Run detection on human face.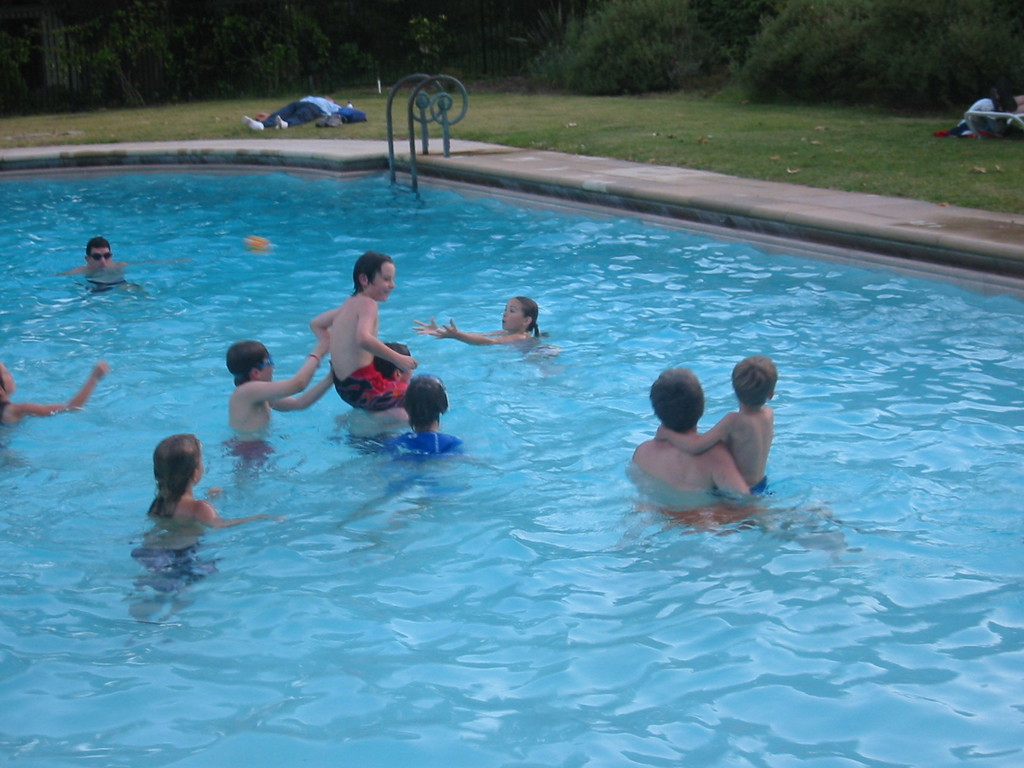
Result: 500/298/523/335.
